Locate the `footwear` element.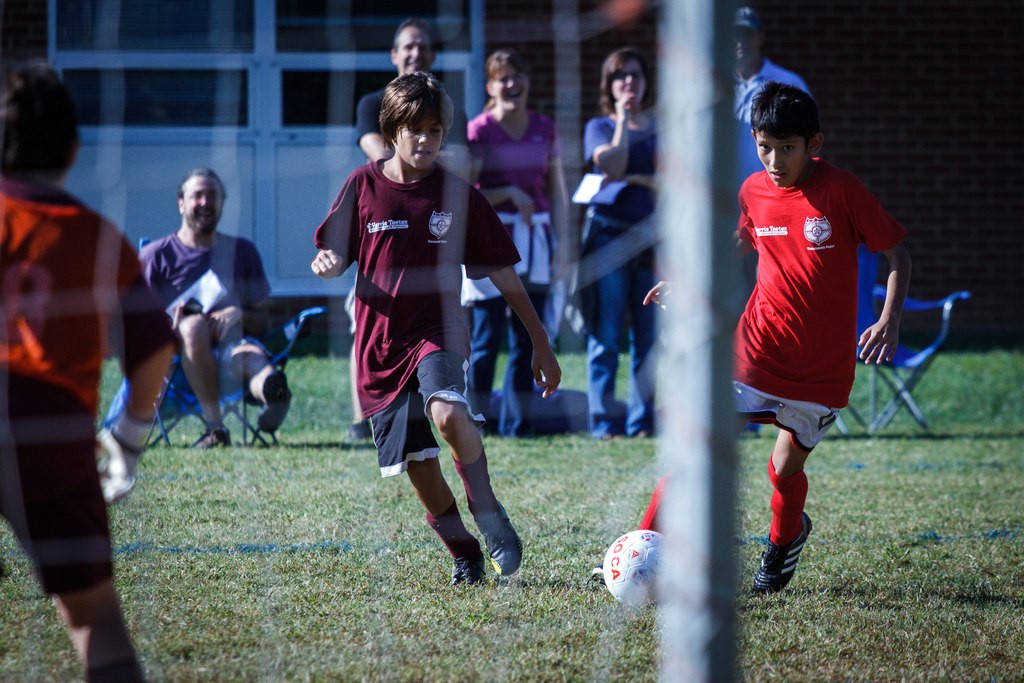
Element bbox: x1=198 y1=425 x2=231 y2=447.
